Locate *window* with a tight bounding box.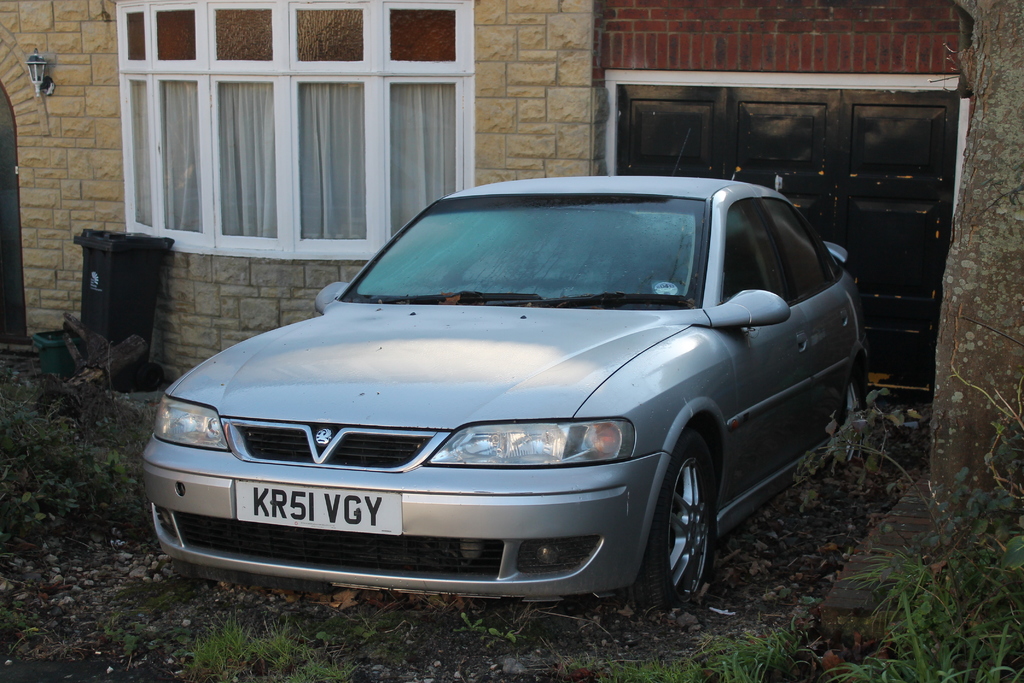
region(775, 197, 831, 309).
